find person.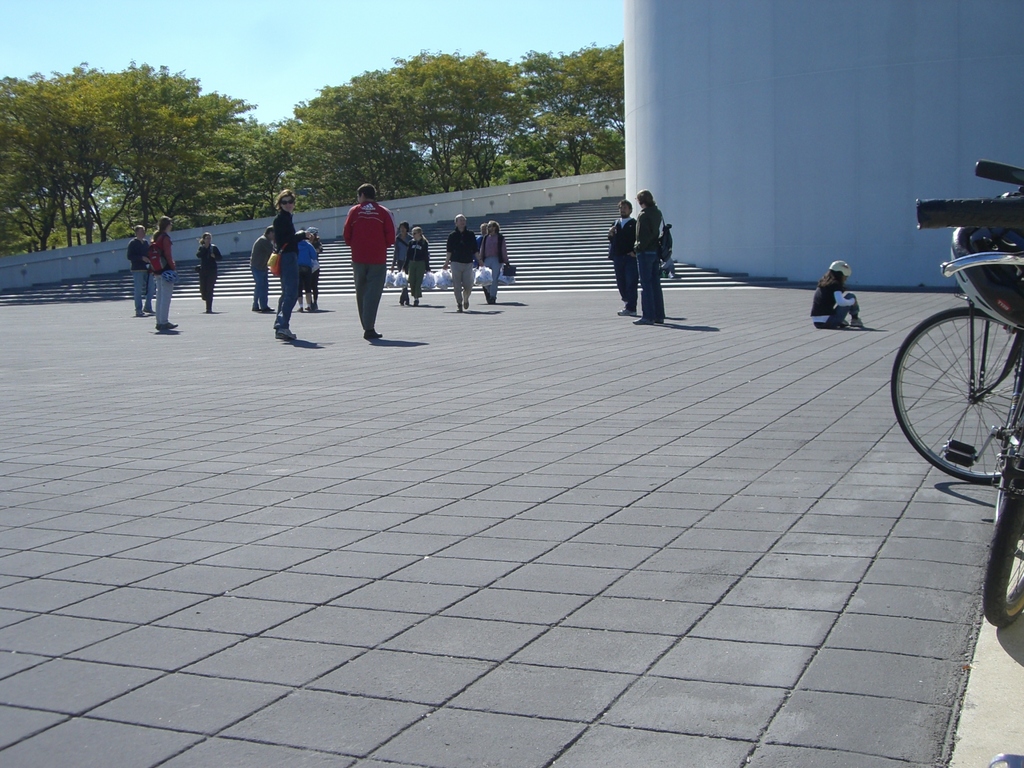
346,184,392,339.
